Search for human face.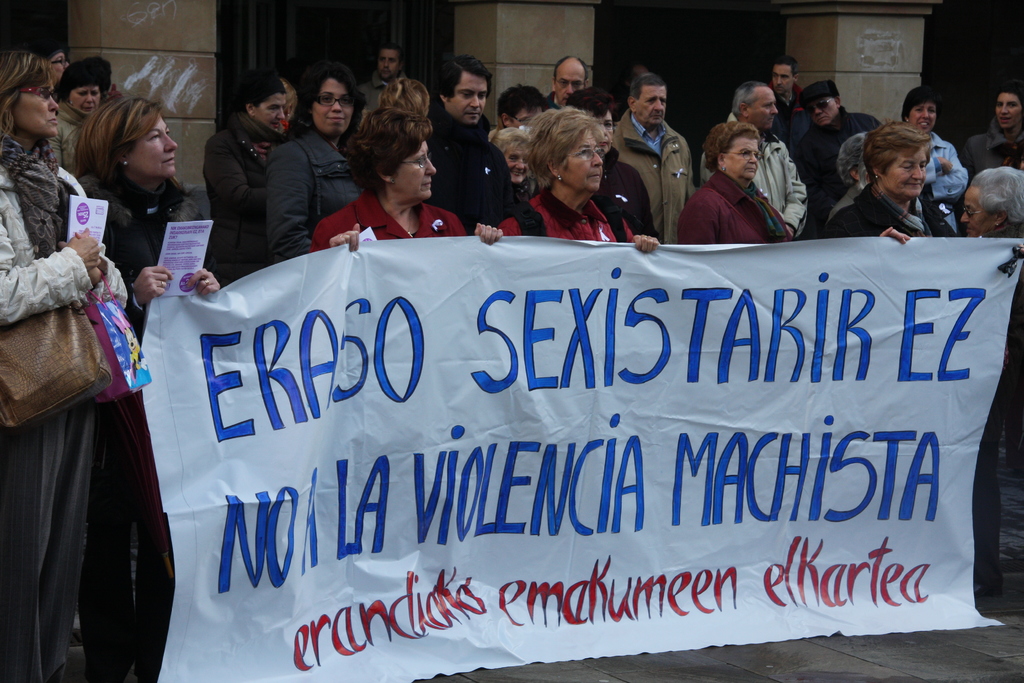
Found at <box>810,95,841,125</box>.
